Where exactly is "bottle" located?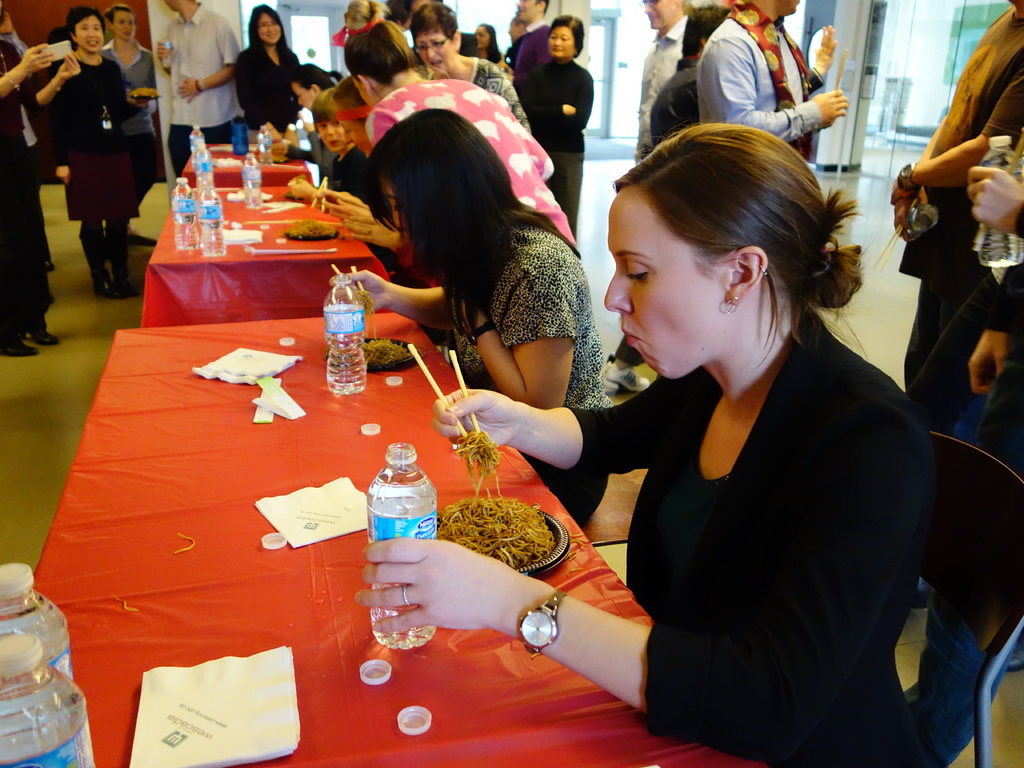
Its bounding box is select_region(978, 131, 1023, 269).
